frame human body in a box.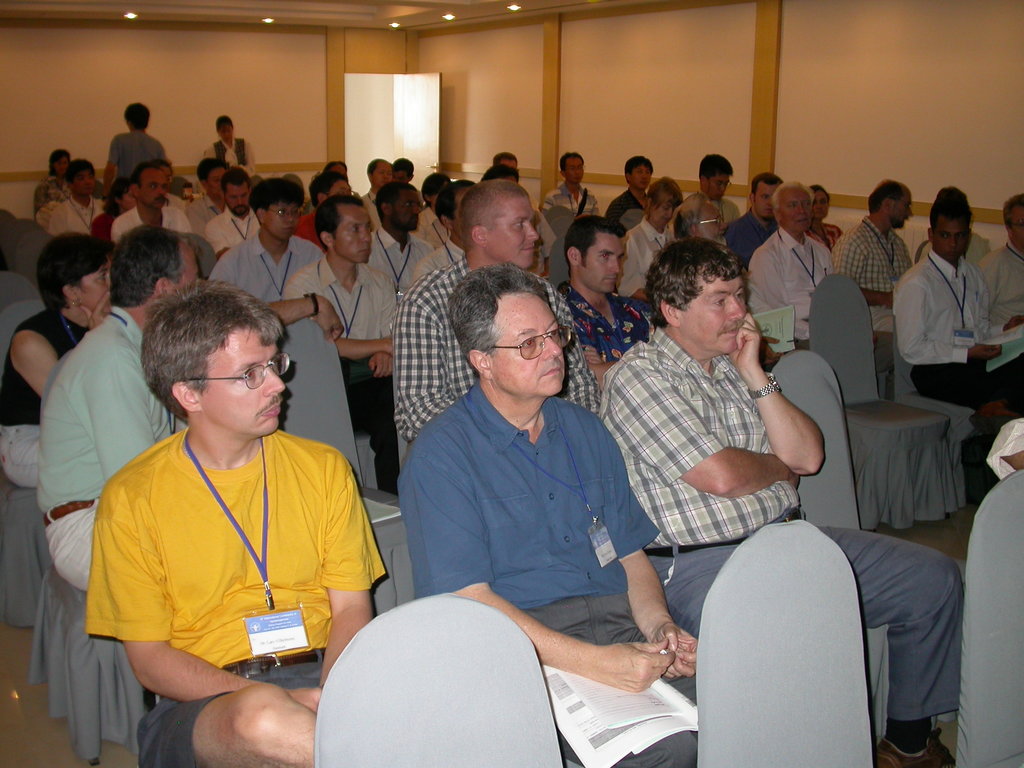
region(33, 306, 192, 601).
